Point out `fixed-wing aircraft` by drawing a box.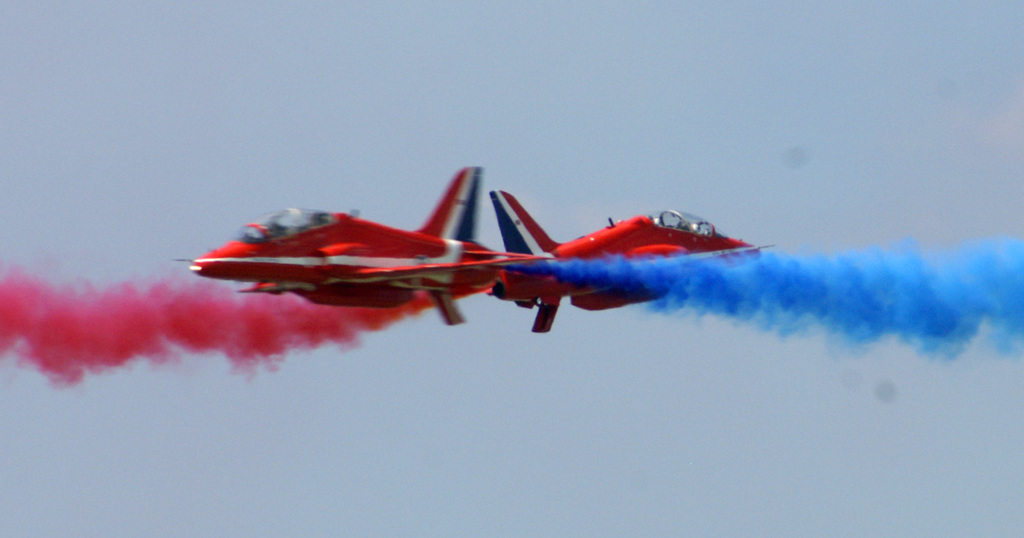
{"x1": 488, "y1": 190, "x2": 778, "y2": 335}.
